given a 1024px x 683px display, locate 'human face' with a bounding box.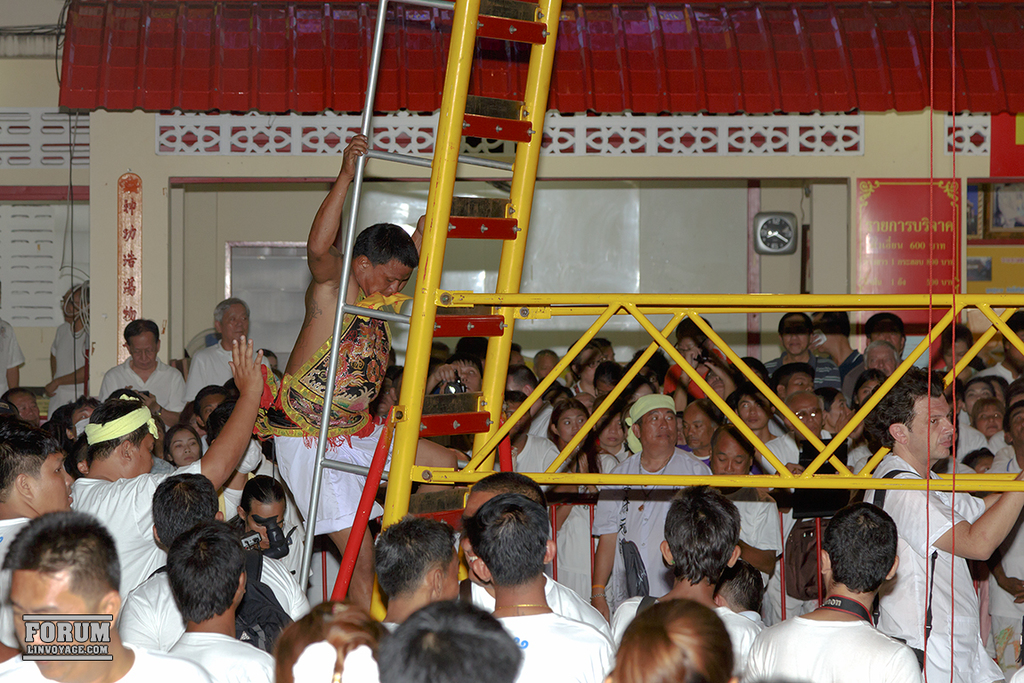
Located: detection(713, 443, 749, 475).
